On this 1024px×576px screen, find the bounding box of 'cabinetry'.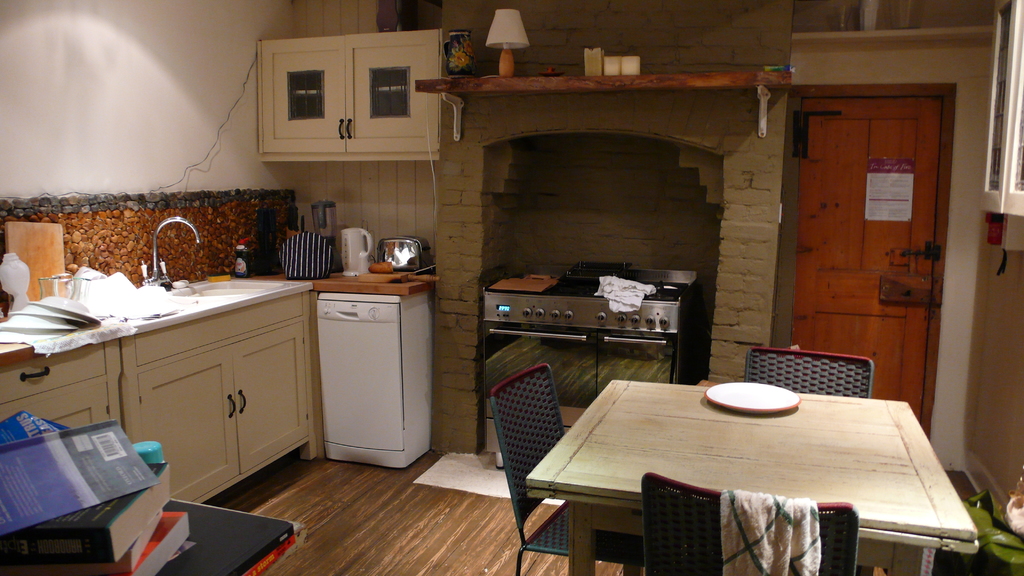
Bounding box: (left=314, top=267, right=435, bottom=470).
